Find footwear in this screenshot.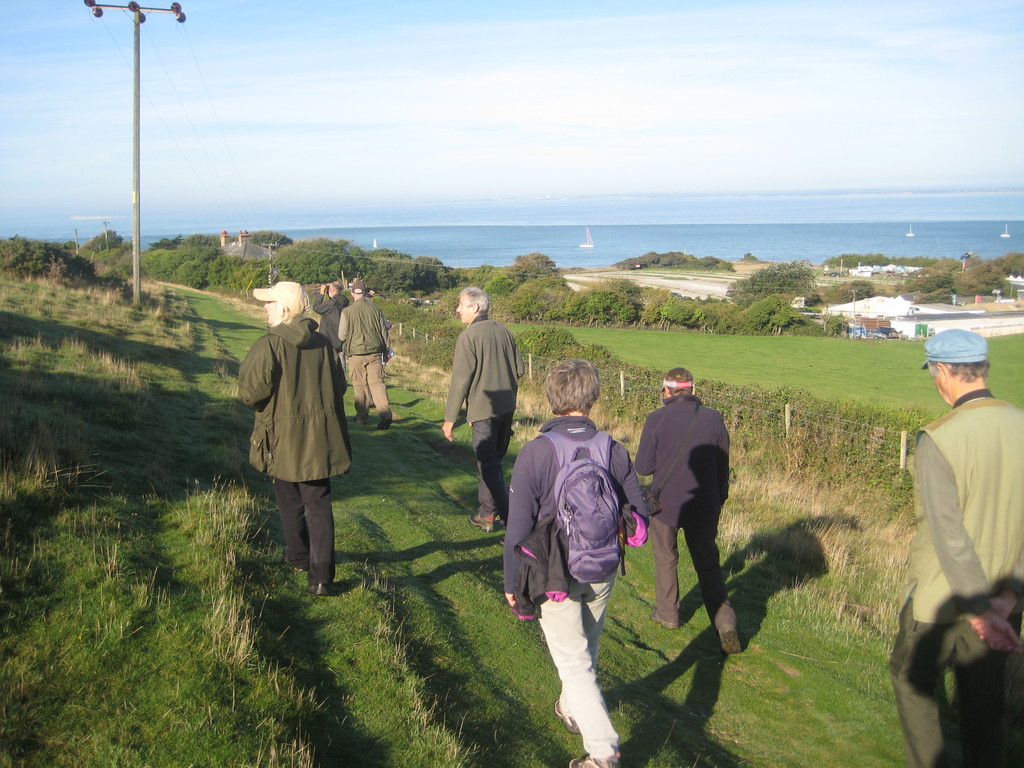
The bounding box for footwear is [649, 609, 680, 632].
